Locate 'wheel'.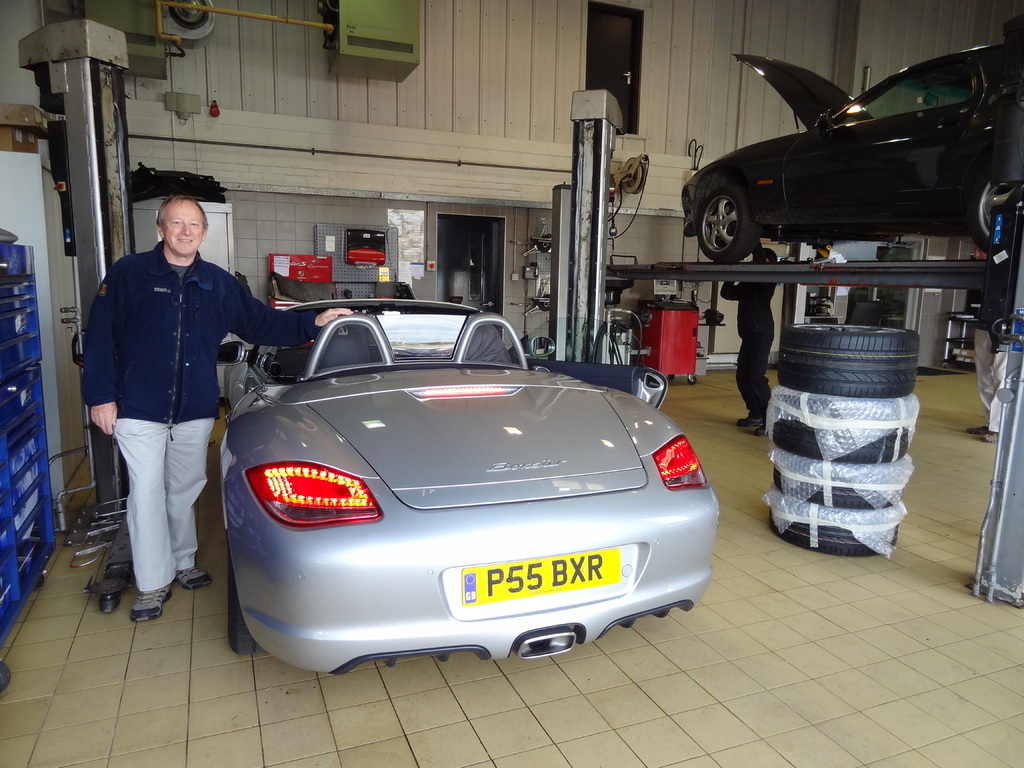
Bounding box: x1=698 y1=187 x2=760 y2=262.
